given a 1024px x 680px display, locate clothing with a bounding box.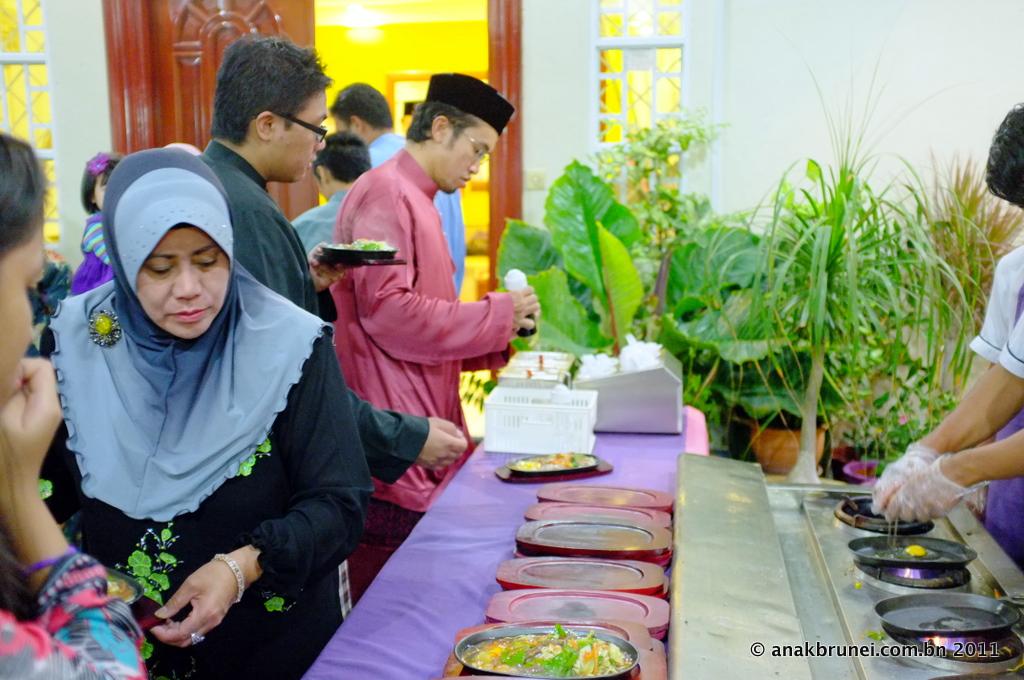
Located: {"x1": 203, "y1": 137, "x2": 432, "y2": 488}.
